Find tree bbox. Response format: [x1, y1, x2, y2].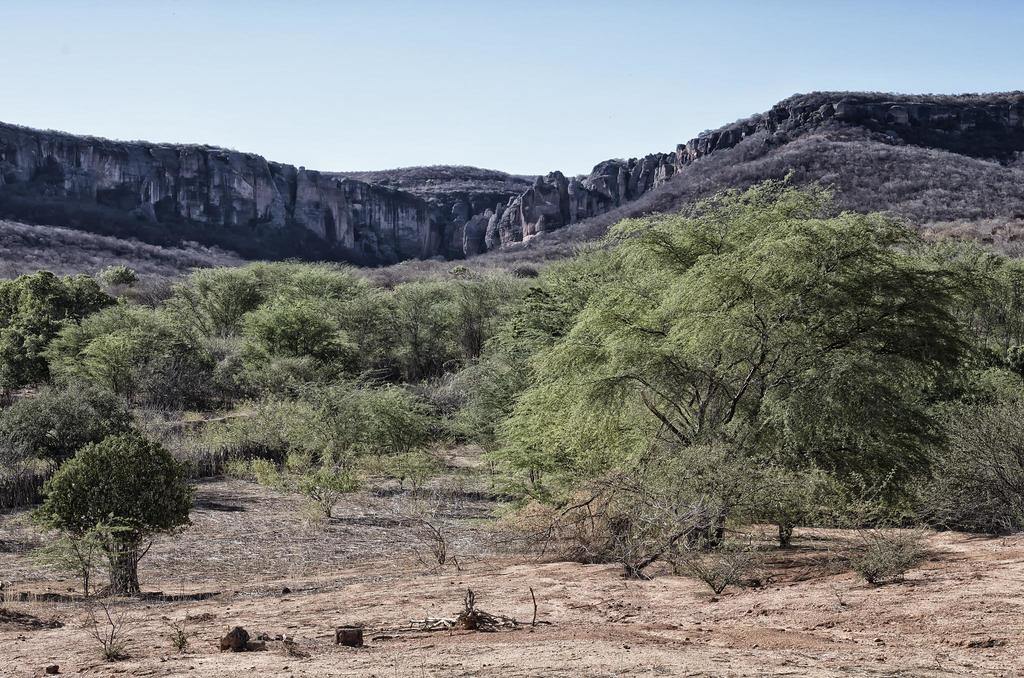
[29, 334, 200, 611].
